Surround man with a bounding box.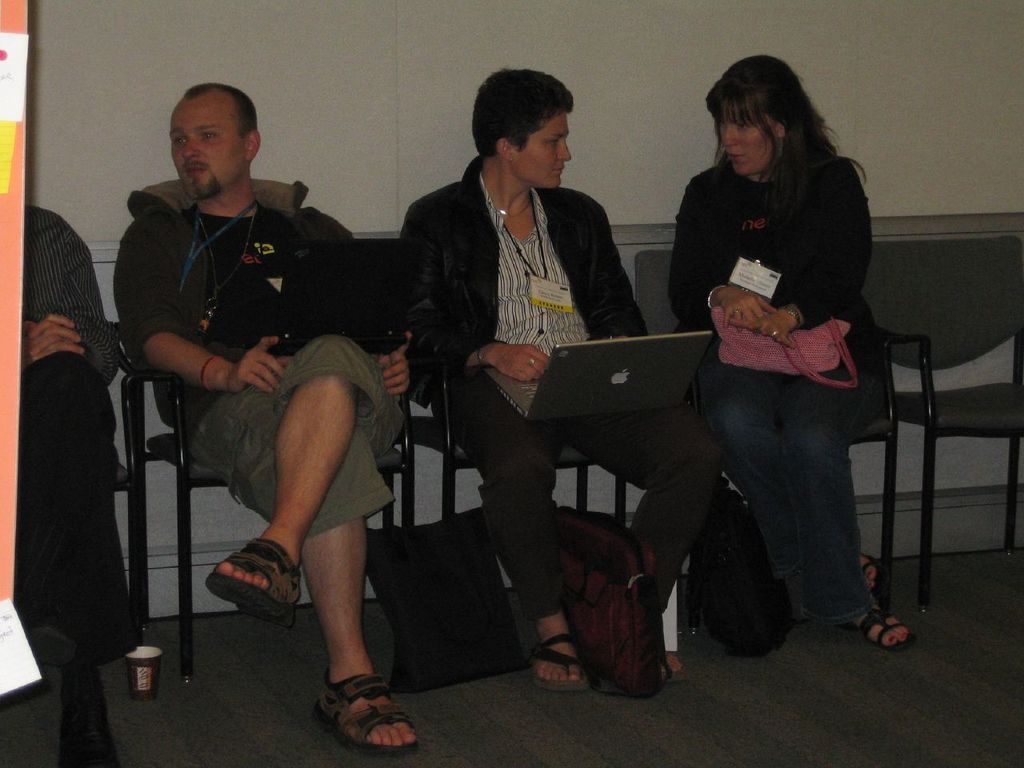
(left=25, top=203, right=136, bottom=673).
